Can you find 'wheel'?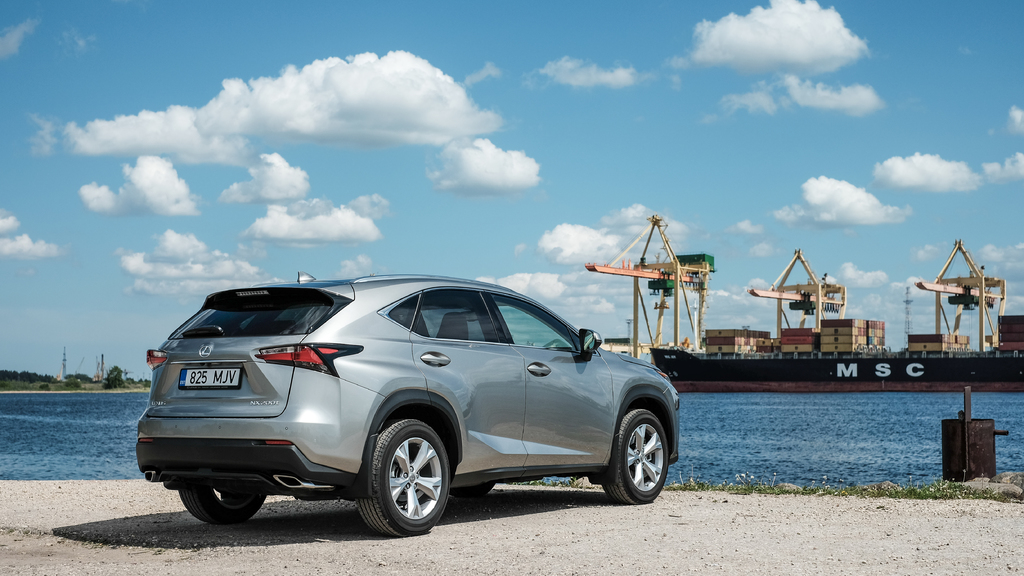
Yes, bounding box: bbox=(179, 483, 264, 527).
